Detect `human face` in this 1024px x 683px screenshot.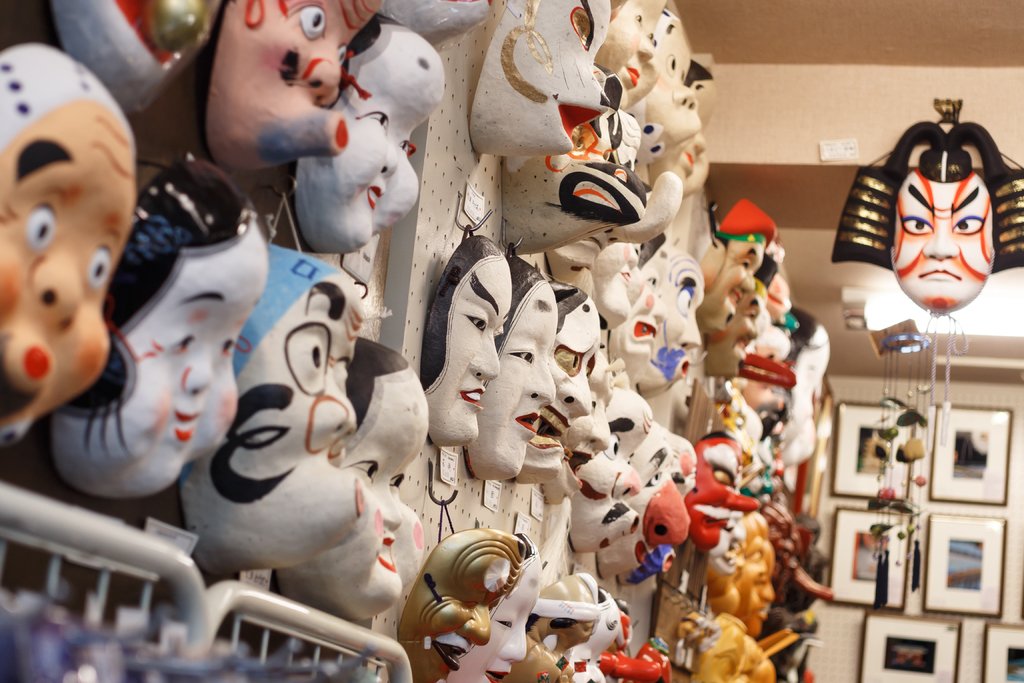
Detection: [x1=890, y1=169, x2=1000, y2=309].
